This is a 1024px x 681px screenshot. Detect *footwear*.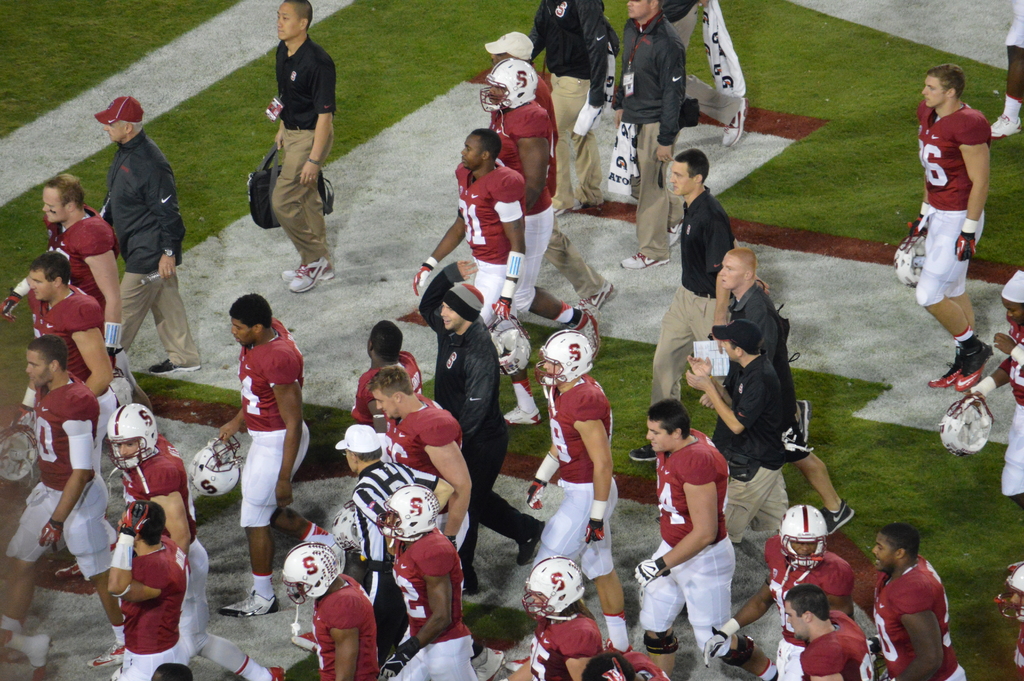
<region>956, 342, 996, 391</region>.
